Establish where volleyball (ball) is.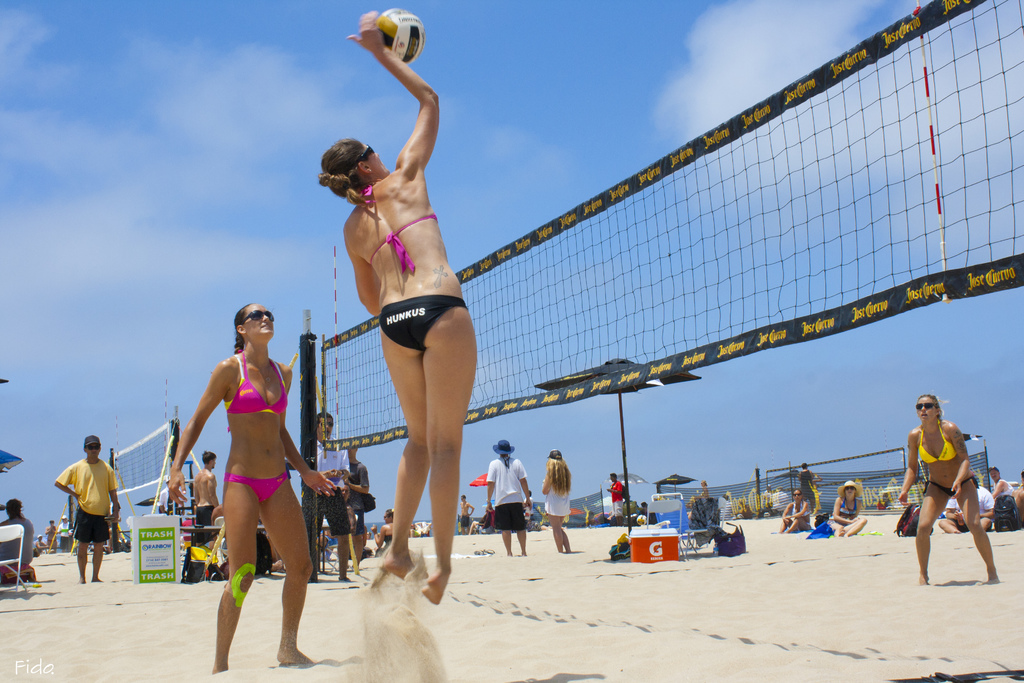
Established at 635, 513, 648, 527.
